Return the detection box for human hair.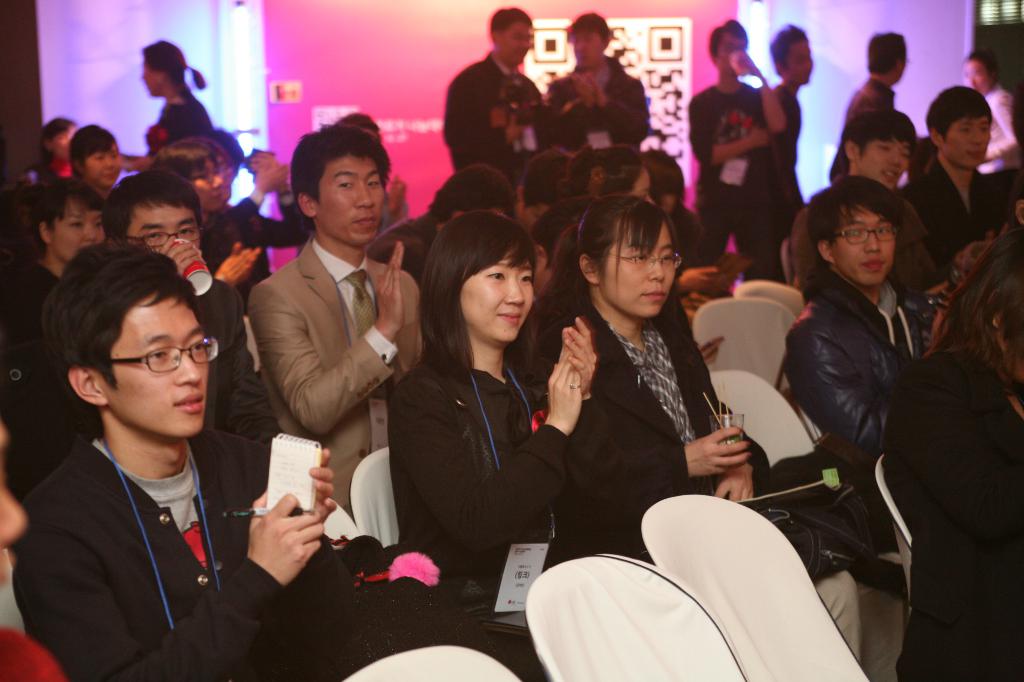
518/143/572/206.
